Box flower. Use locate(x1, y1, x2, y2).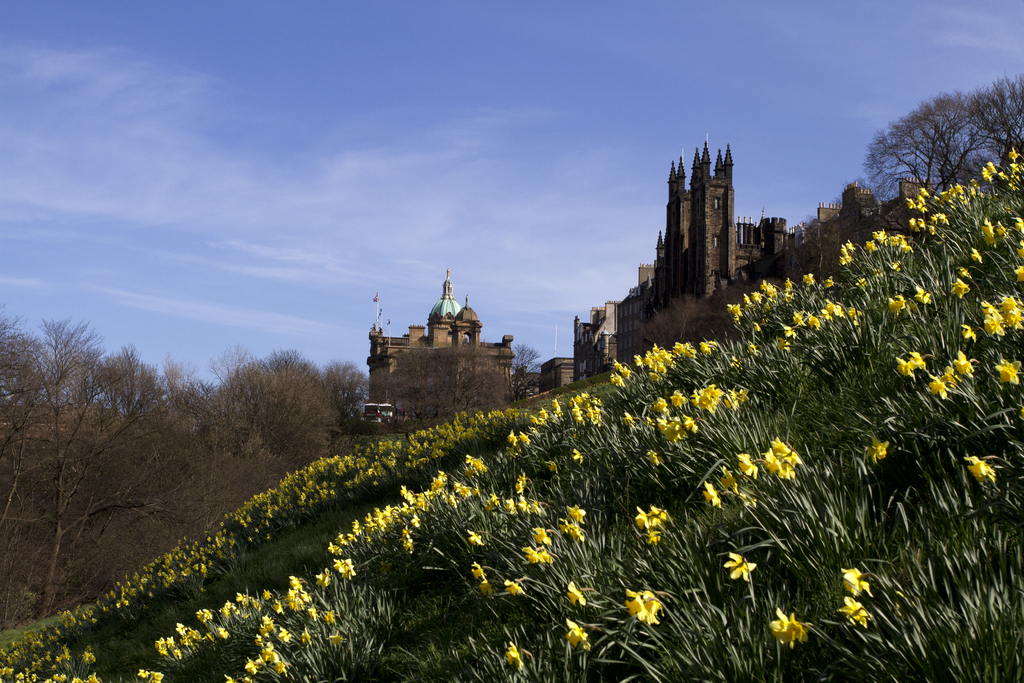
locate(962, 323, 974, 345).
